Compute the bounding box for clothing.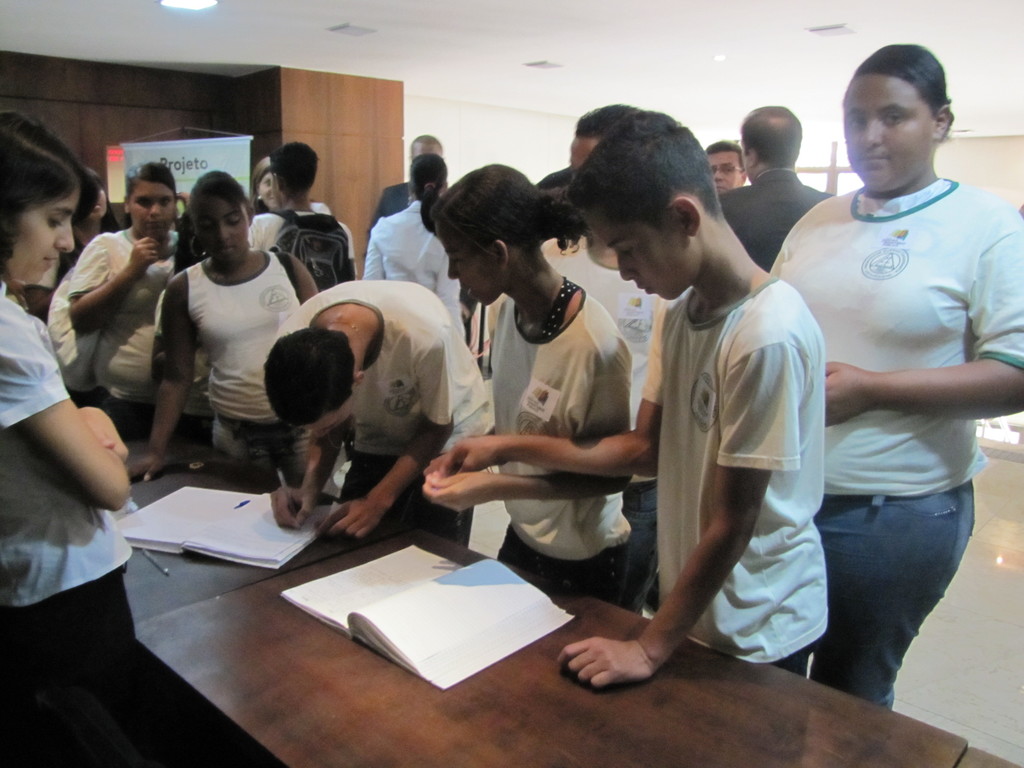
box=[722, 172, 842, 270].
